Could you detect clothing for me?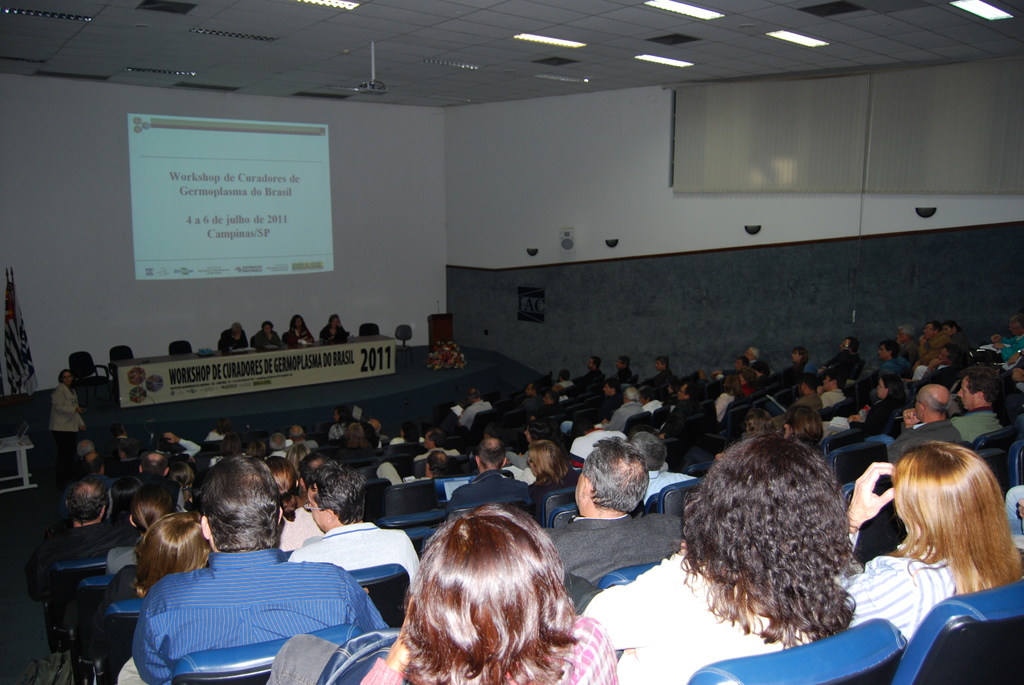
Detection result: bbox=(543, 514, 684, 583).
